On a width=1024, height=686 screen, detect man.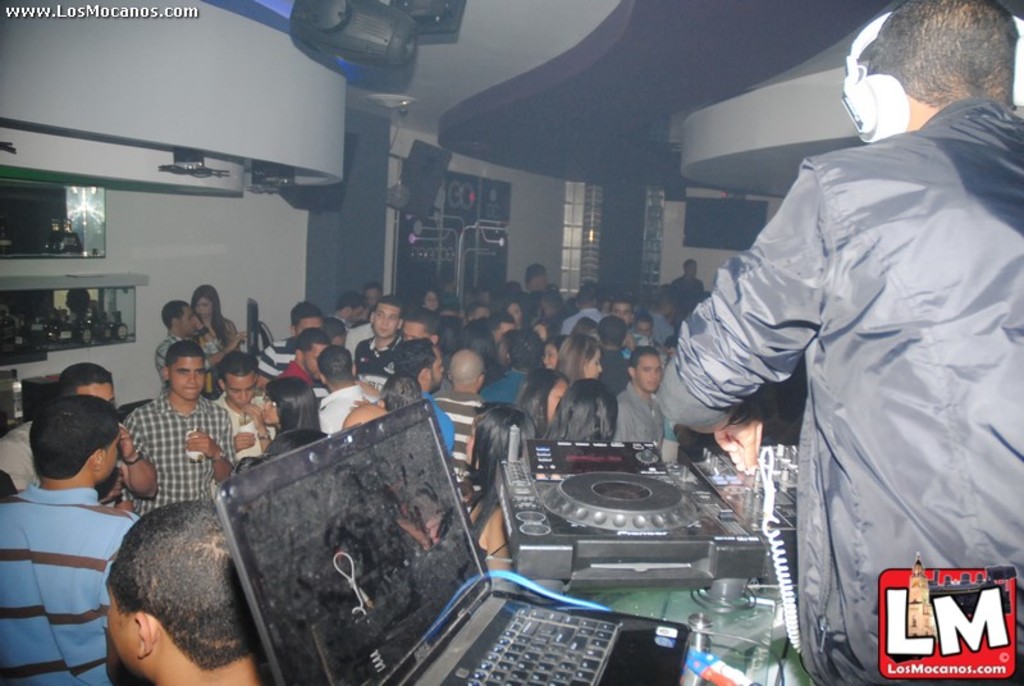
BBox(394, 335, 458, 456).
